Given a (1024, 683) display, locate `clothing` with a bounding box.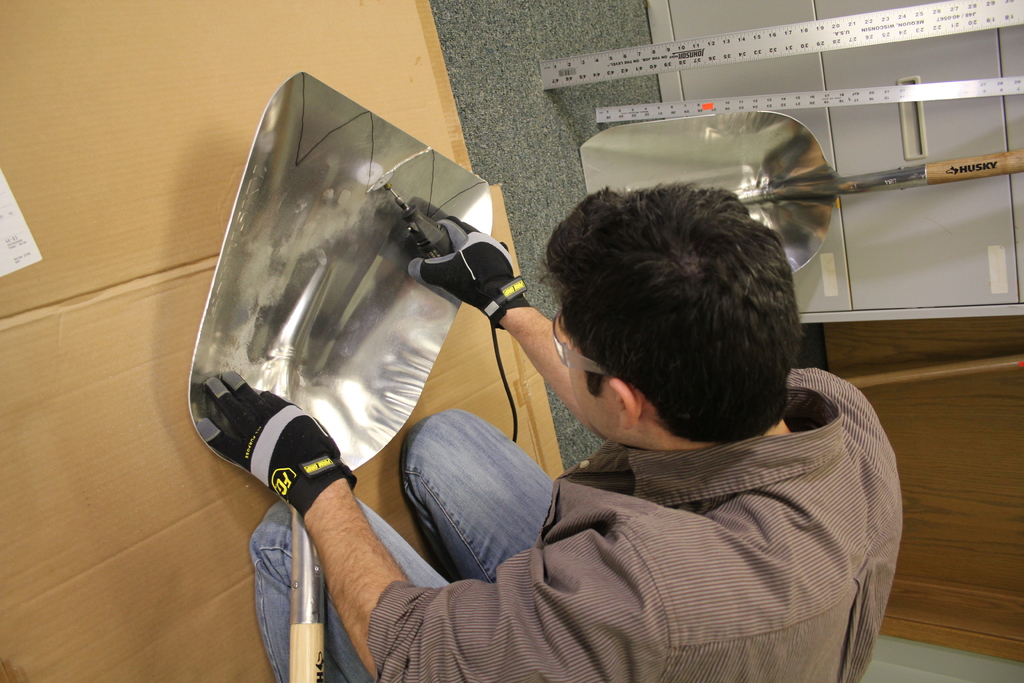
Located: [335, 318, 930, 682].
